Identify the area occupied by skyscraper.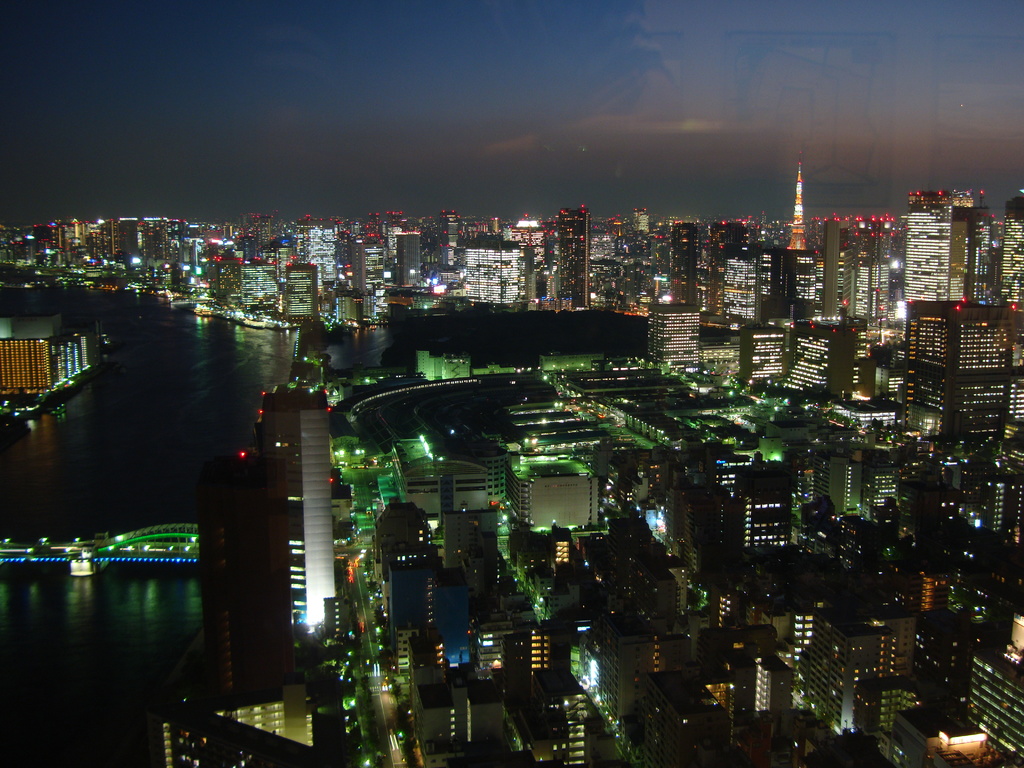
Area: <box>897,300,1023,428</box>.
